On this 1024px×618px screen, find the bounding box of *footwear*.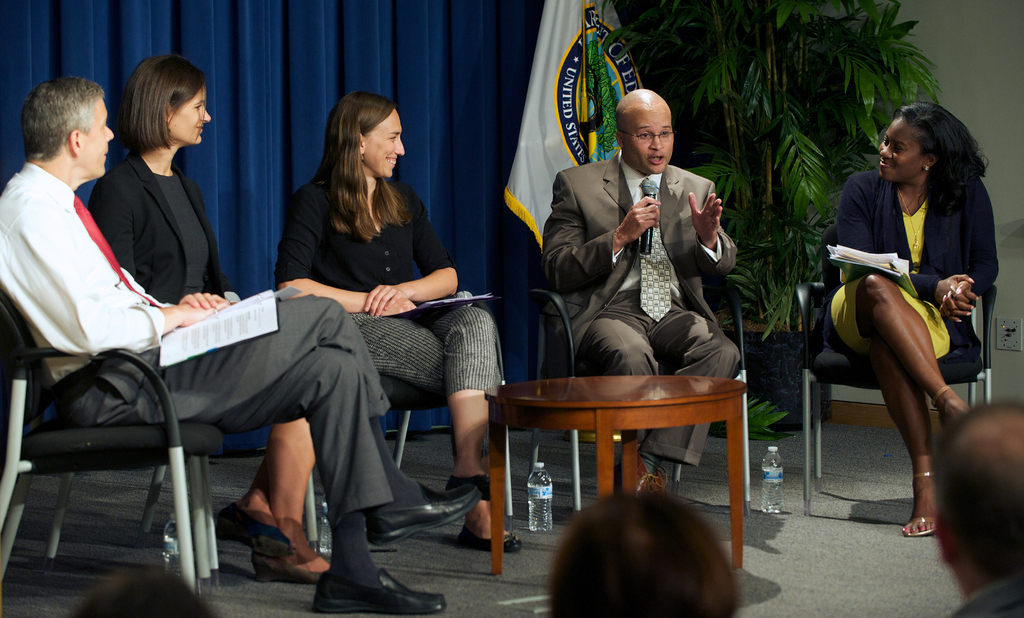
Bounding box: bbox=[311, 574, 445, 617].
